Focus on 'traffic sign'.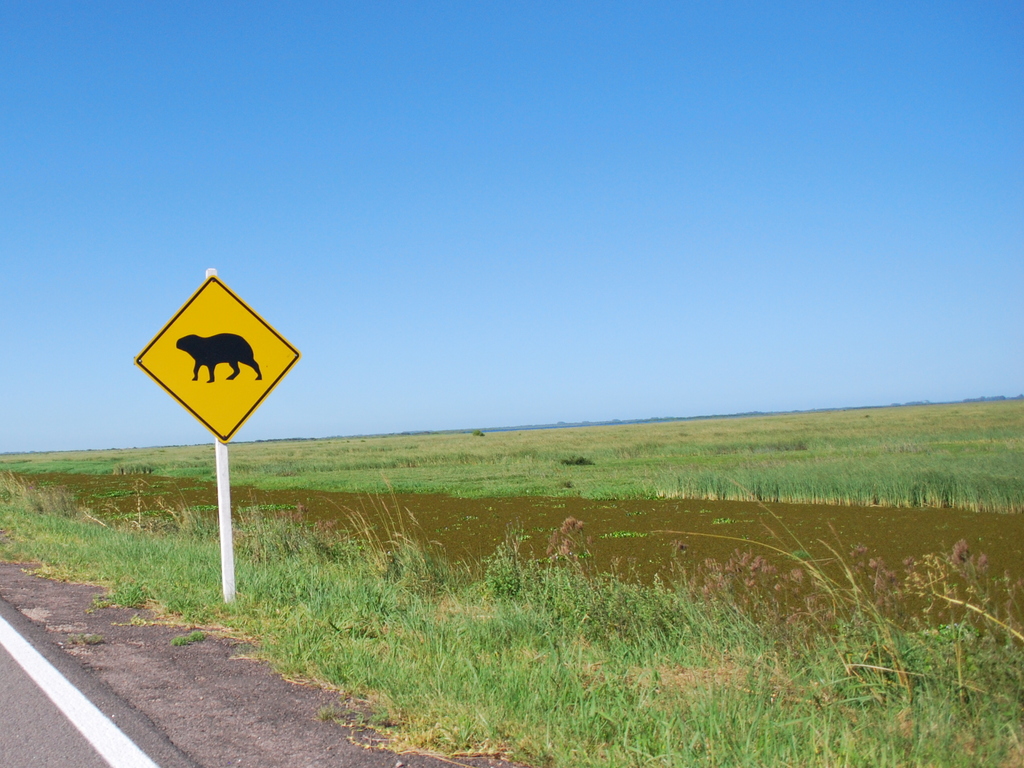
Focused at <bbox>135, 277, 301, 438</bbox>.
